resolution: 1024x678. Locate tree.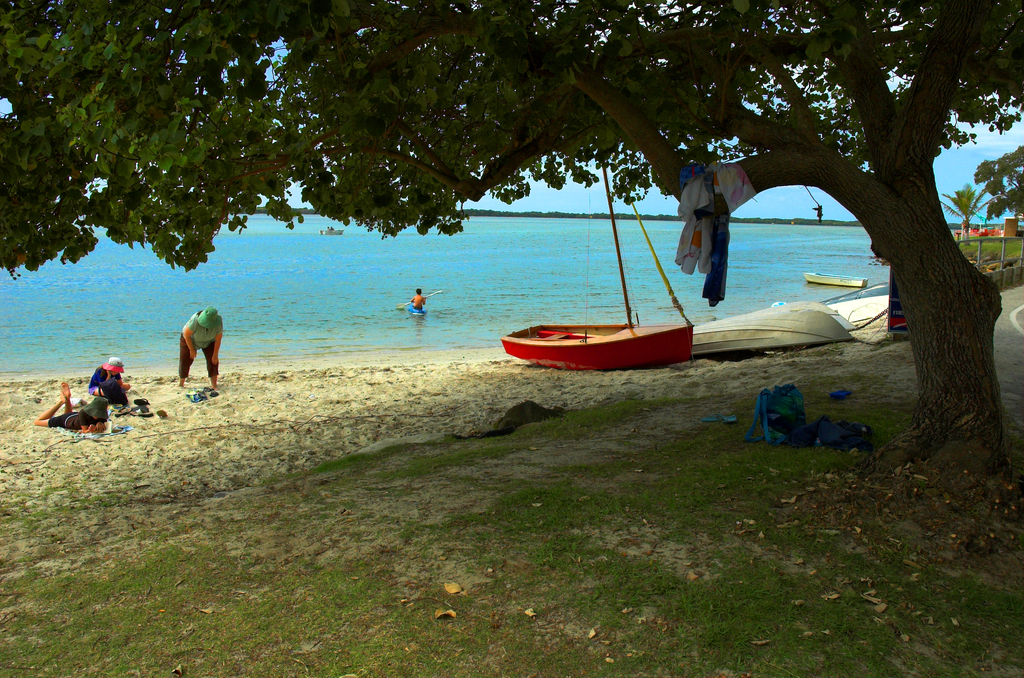
{"left": 934, "top": 183, "right": 1002, "bottom": 259}.
